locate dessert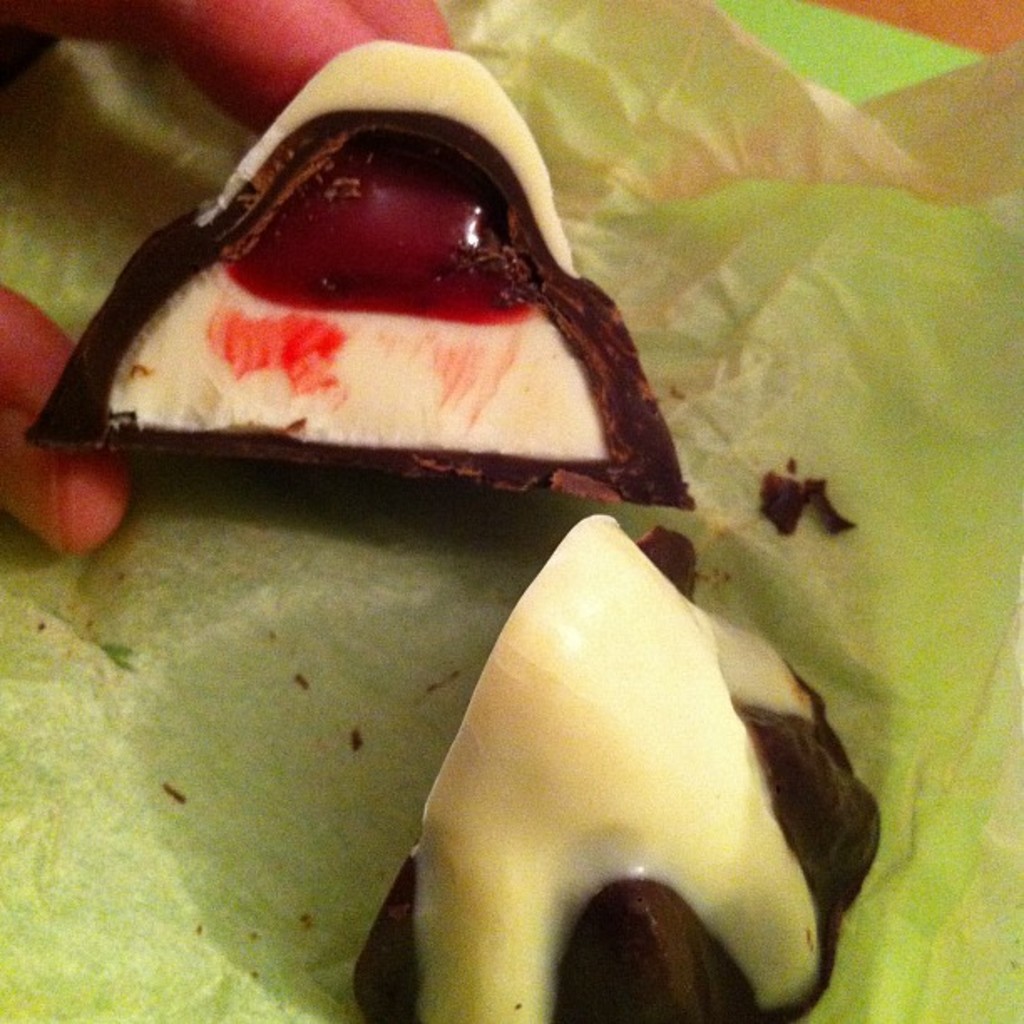
<region>77, 134, 651, 507</region>
